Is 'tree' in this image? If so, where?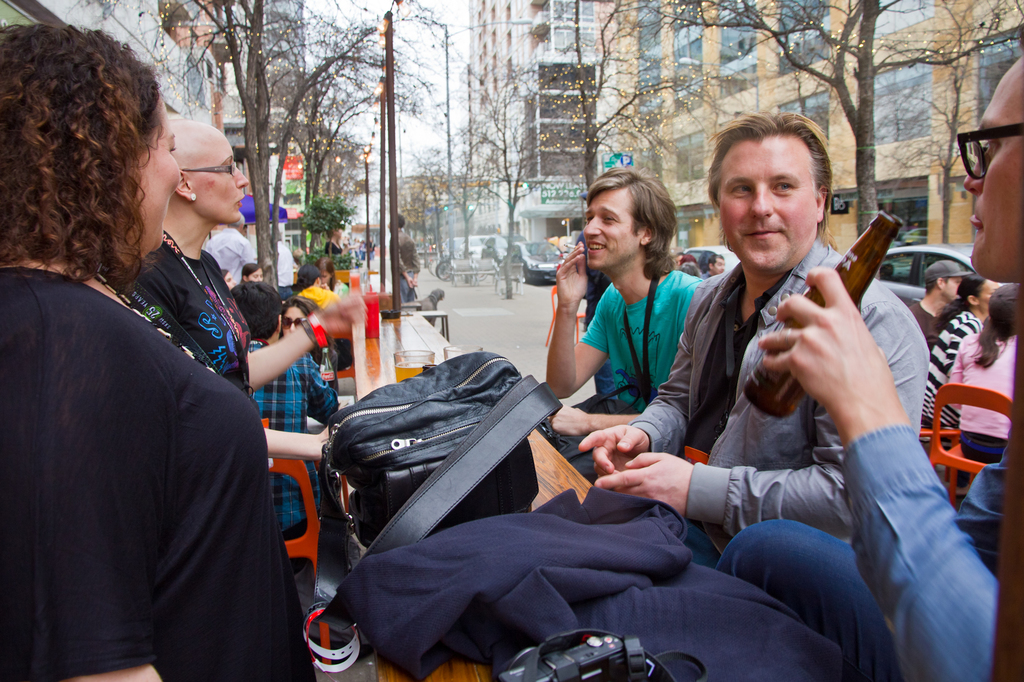
Yes, at {"left": 445, "top": 25, "right": 569, "bottom": 297}.
